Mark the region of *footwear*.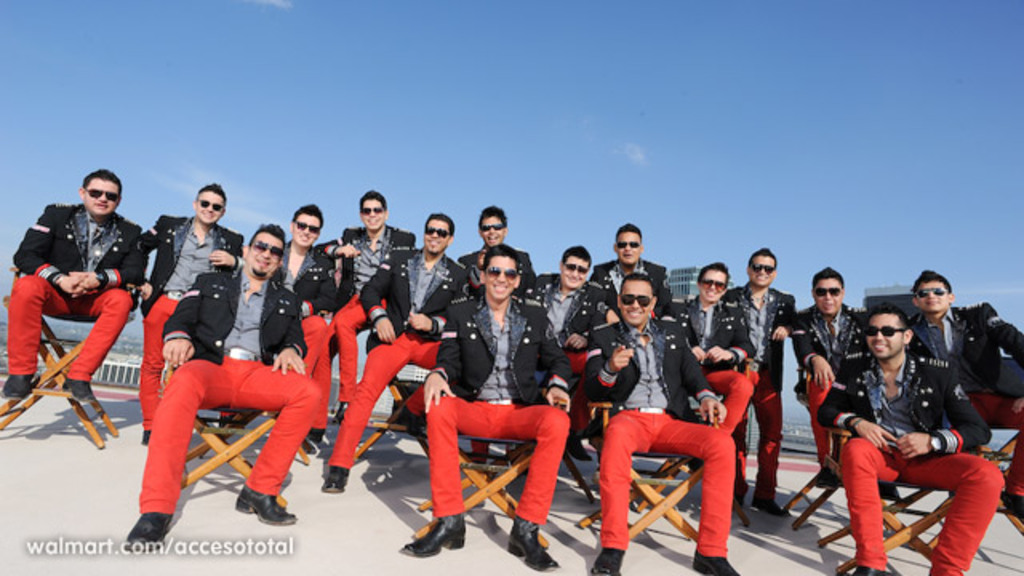
Region: <box>328,464,350,490</box>.
